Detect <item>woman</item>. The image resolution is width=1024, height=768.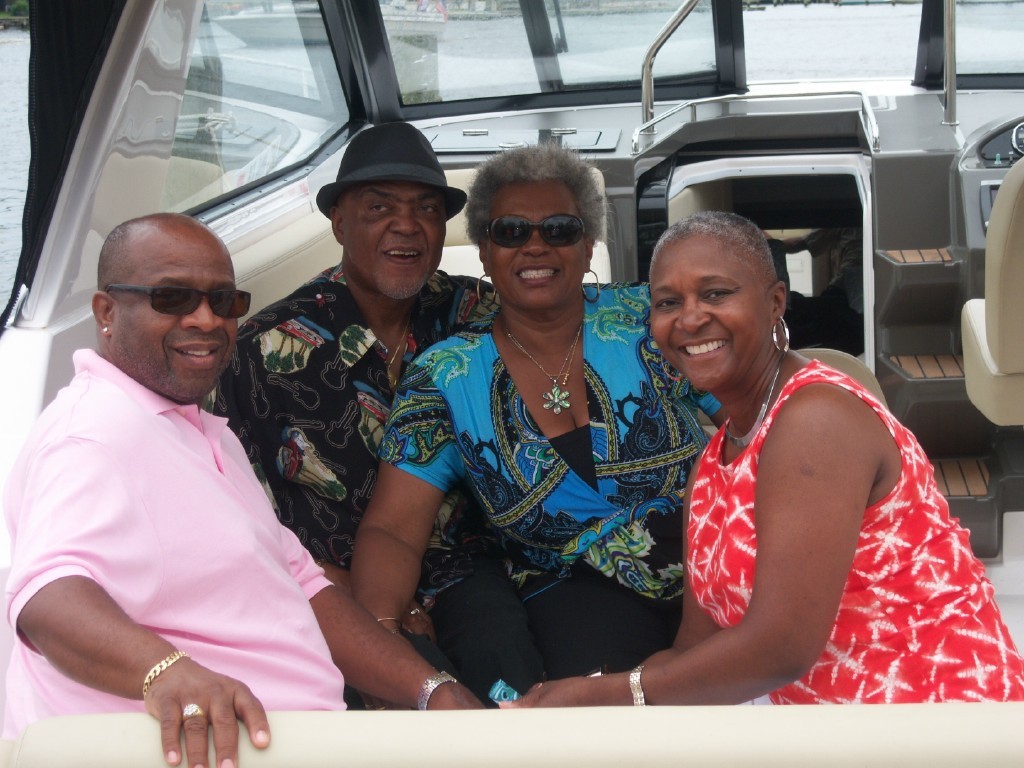
select_region(342, 143, 731, 673).
